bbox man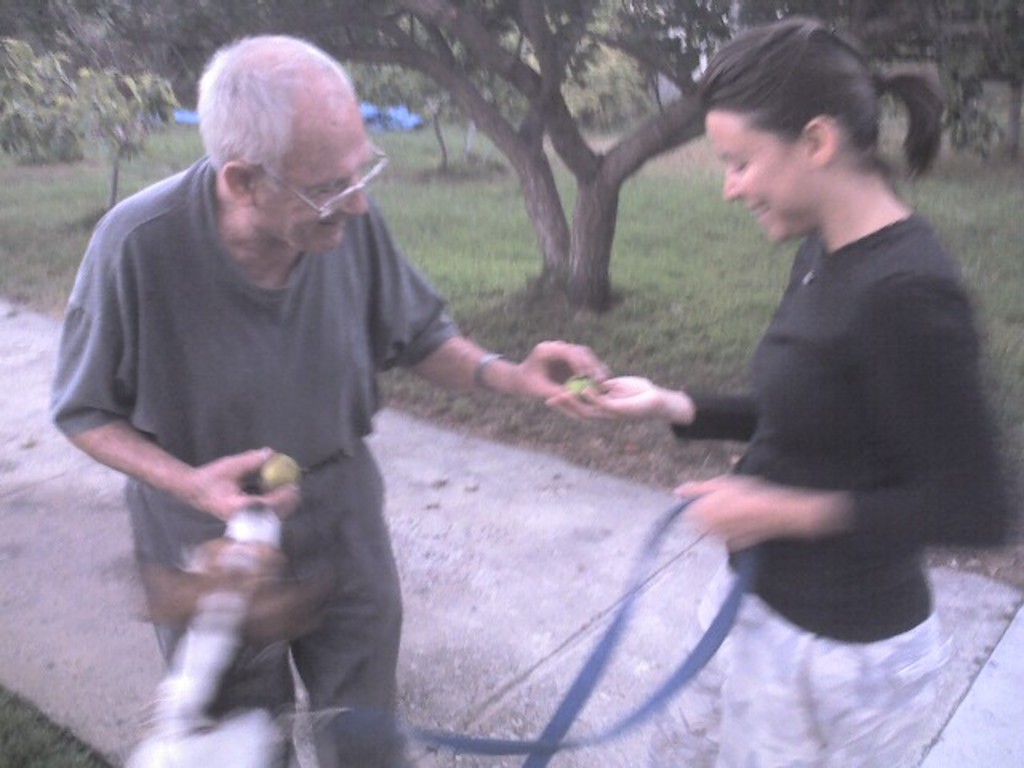
box=[40, 32, 586, 750]
